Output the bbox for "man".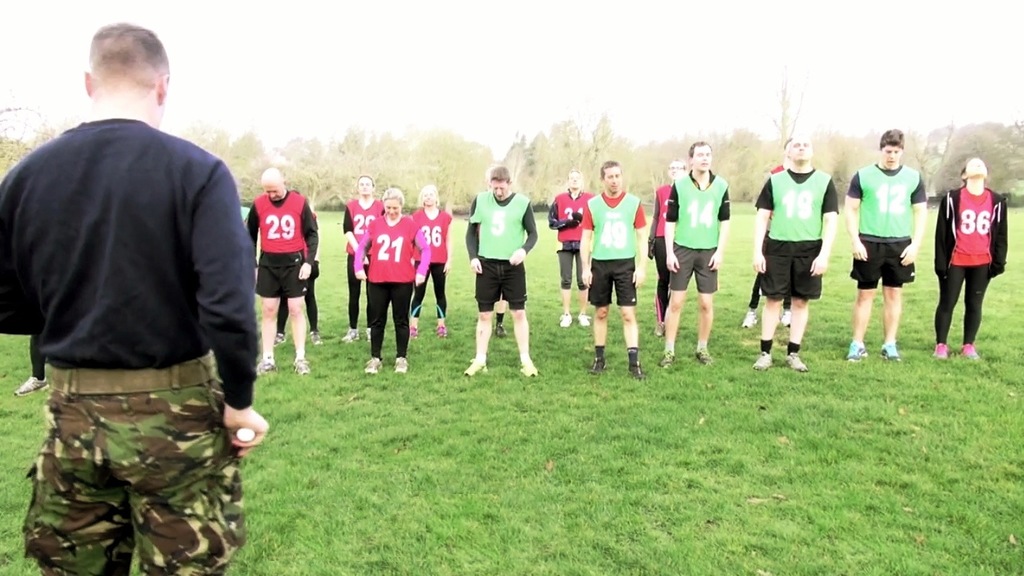
747,134,840,371.
